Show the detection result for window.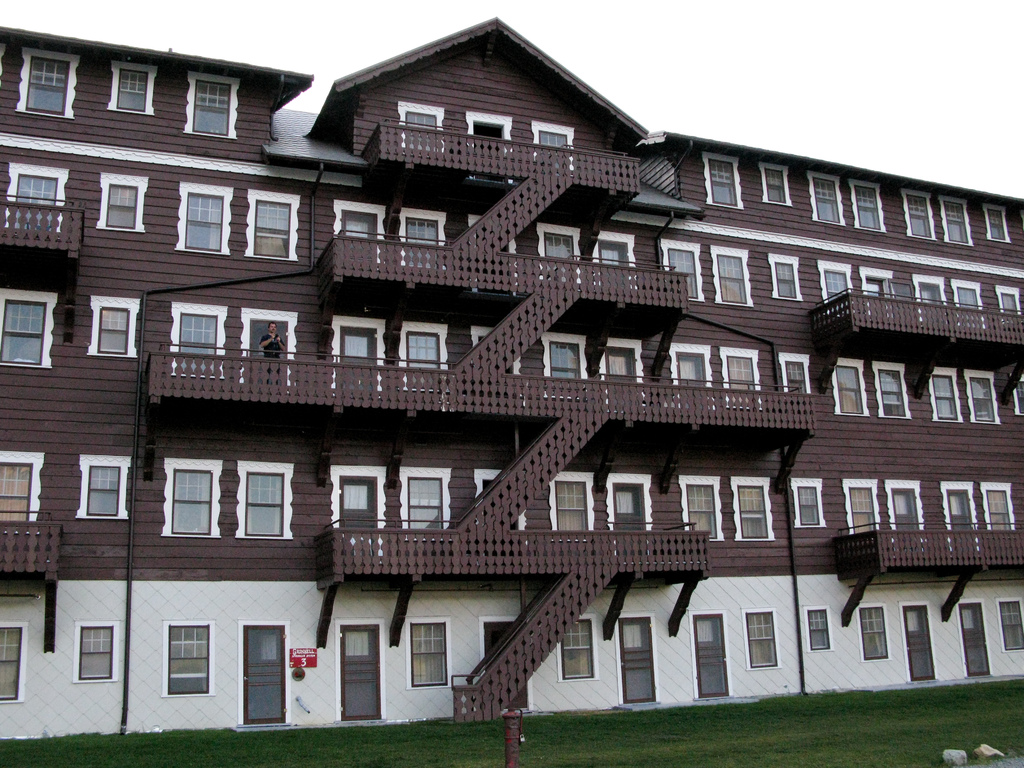
(397, 204, 448, 266).
